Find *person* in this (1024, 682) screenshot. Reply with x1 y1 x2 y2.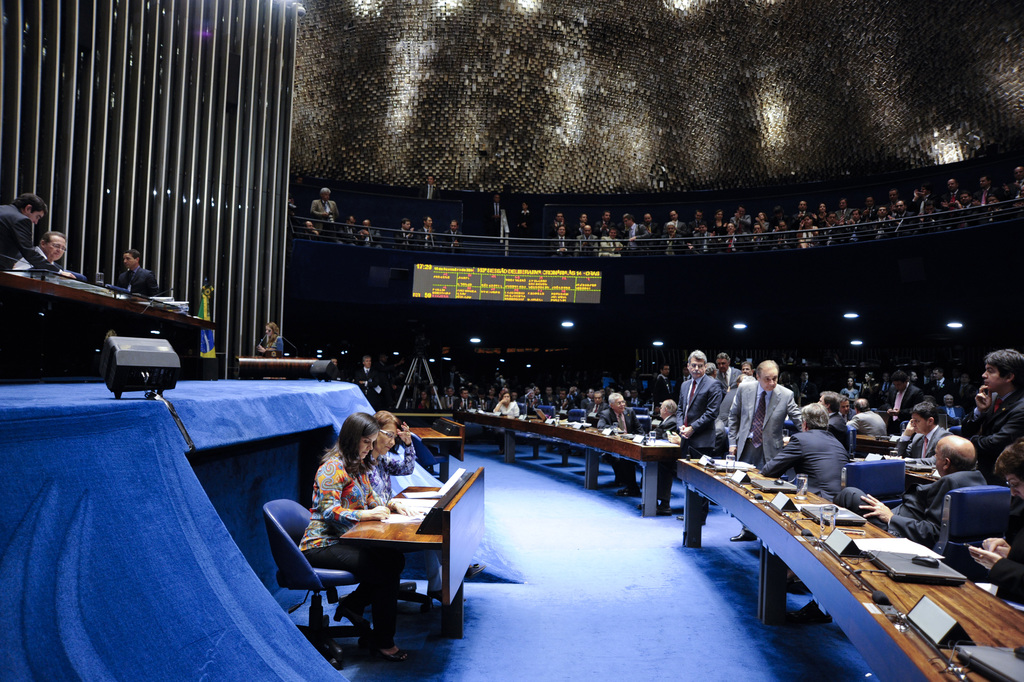
849 399 886 435.
